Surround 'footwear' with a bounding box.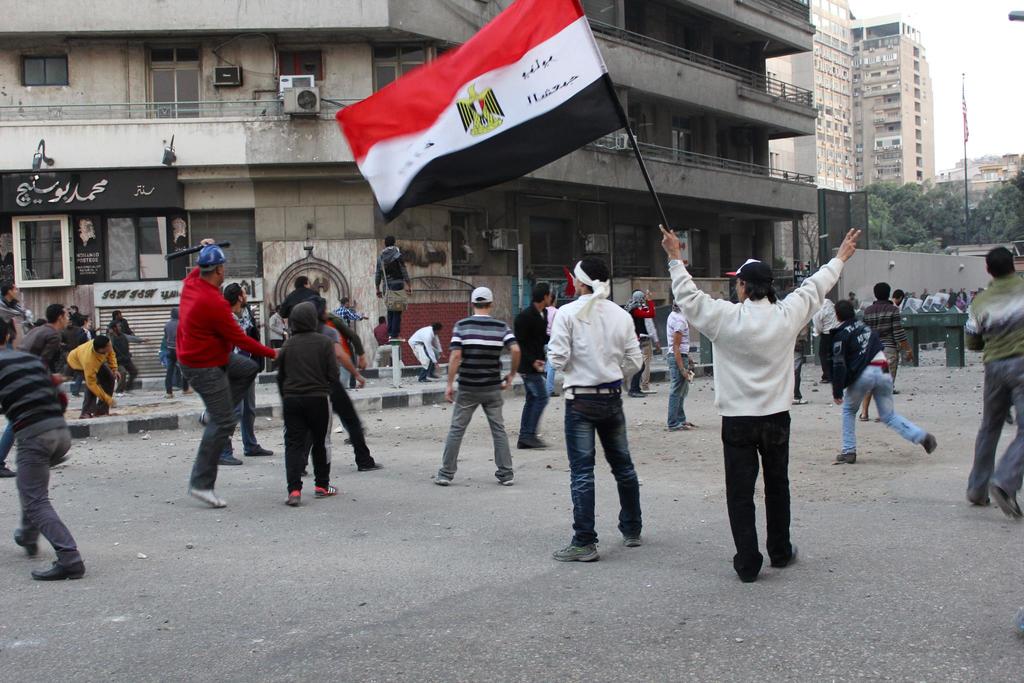
(187,474,223,506).
